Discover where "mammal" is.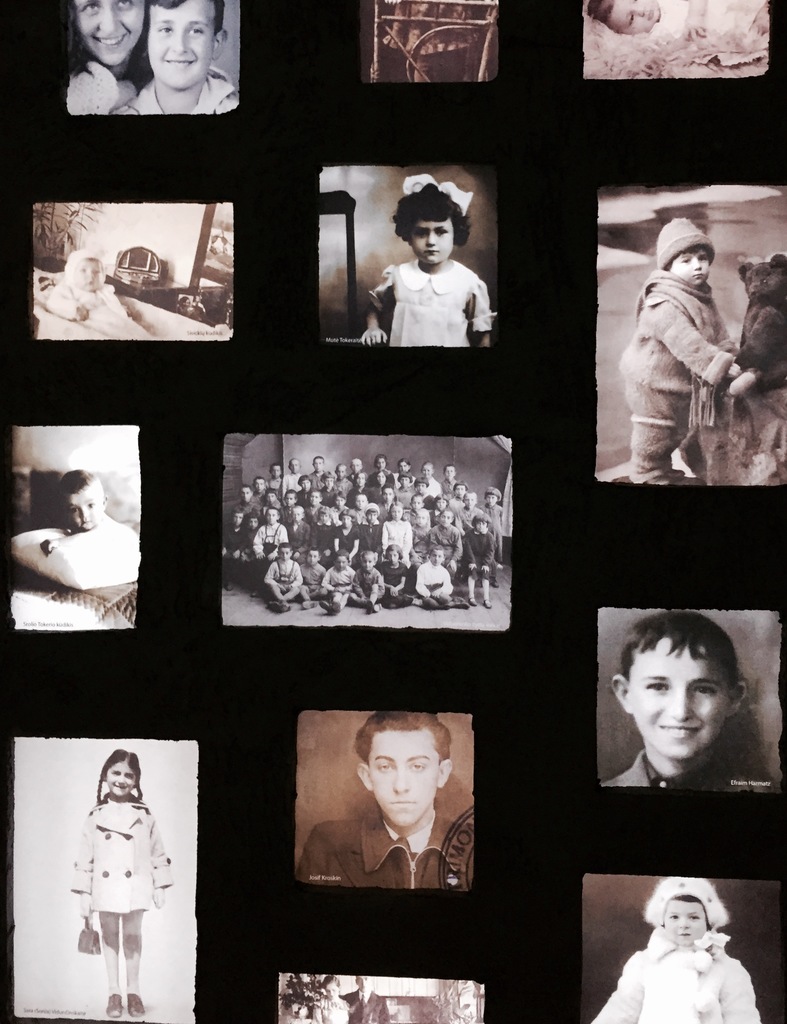
Discovered at 462,509,497,607.
